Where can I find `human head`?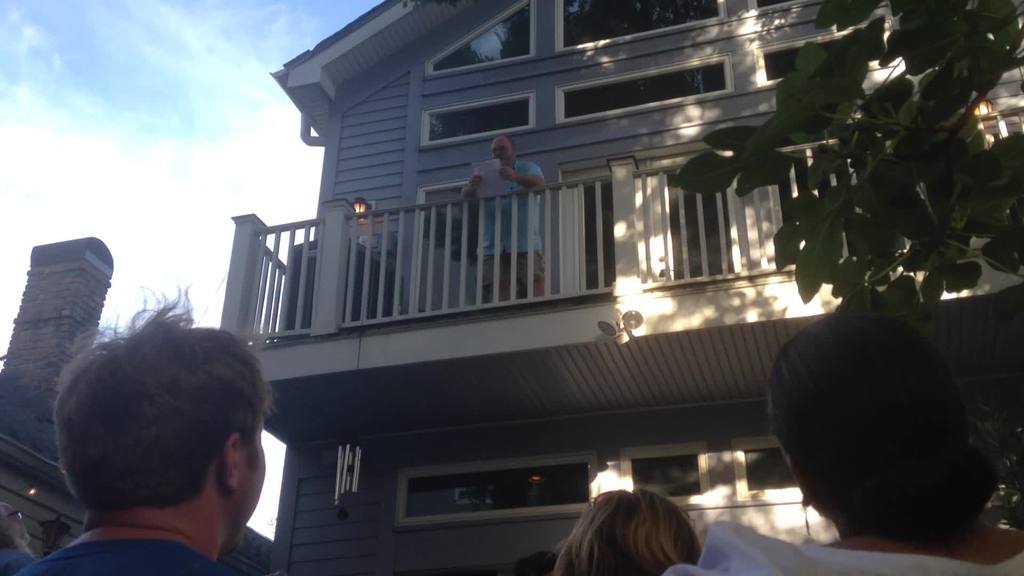
You can find it at <box>491,136,515,167</box>.
